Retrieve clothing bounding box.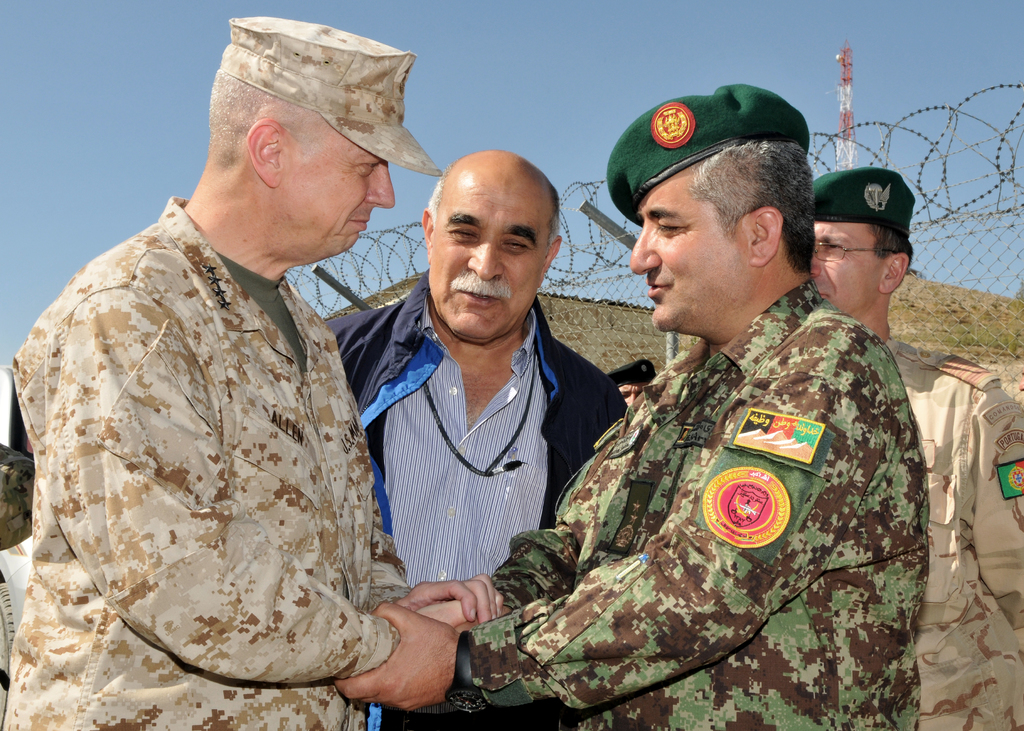
Bounding box: 320, 271, 630, 730.
